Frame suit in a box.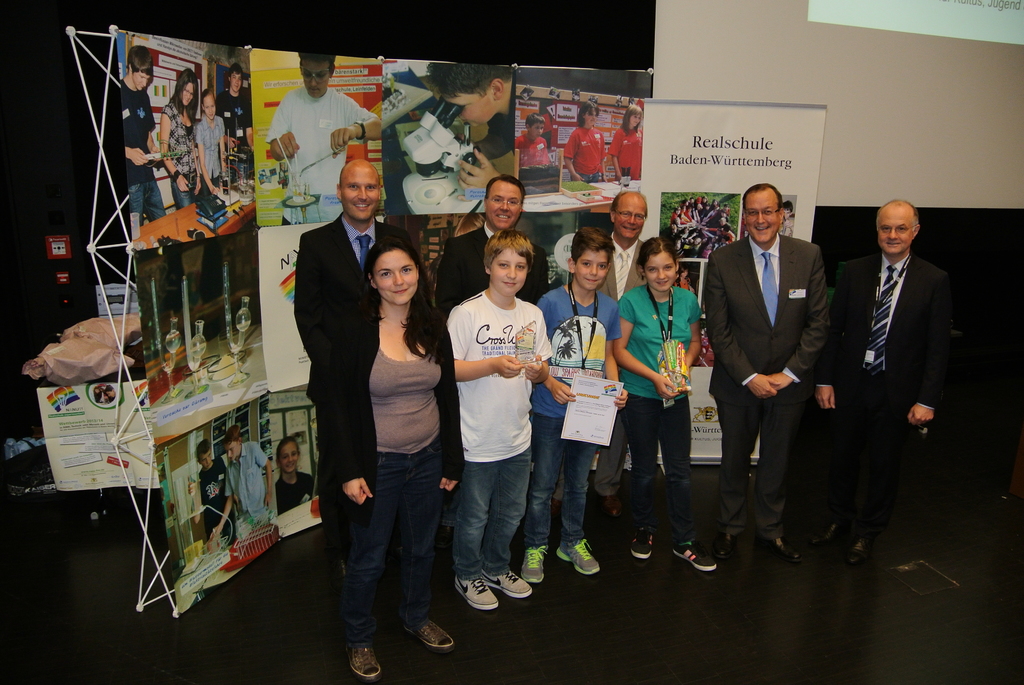
(left=712, top=178, right=838, bottom=542).
